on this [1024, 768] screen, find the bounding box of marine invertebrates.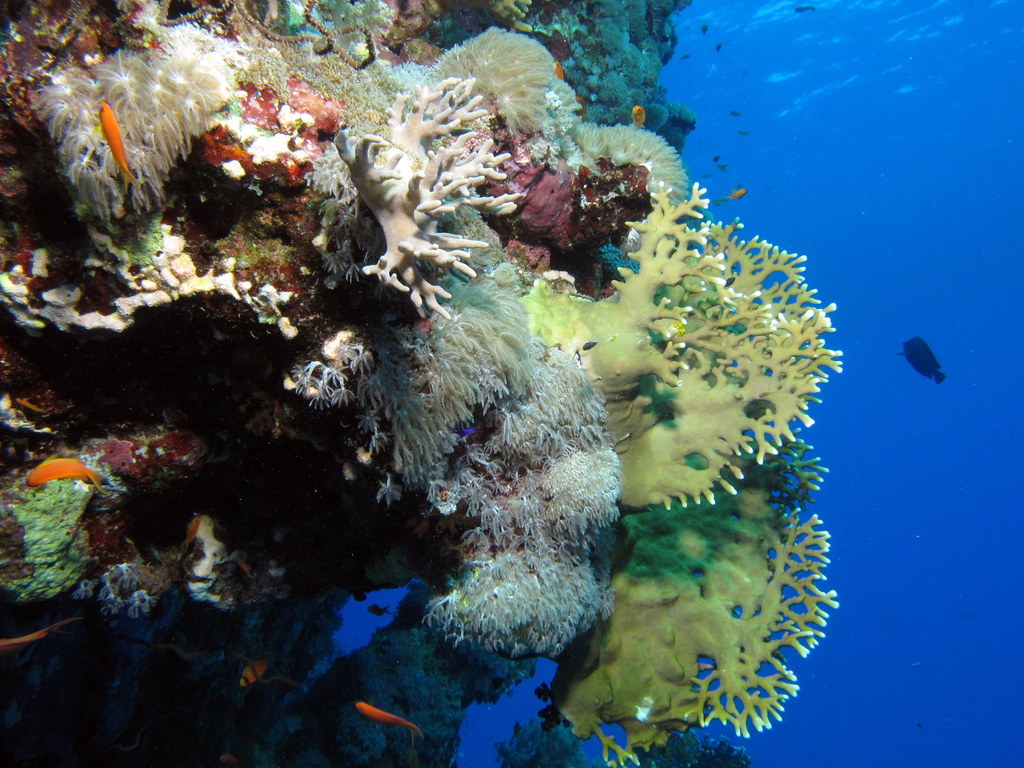
Bounding box: {"left": 557, "top": 107, "right": 708, "bottom": 222}.
